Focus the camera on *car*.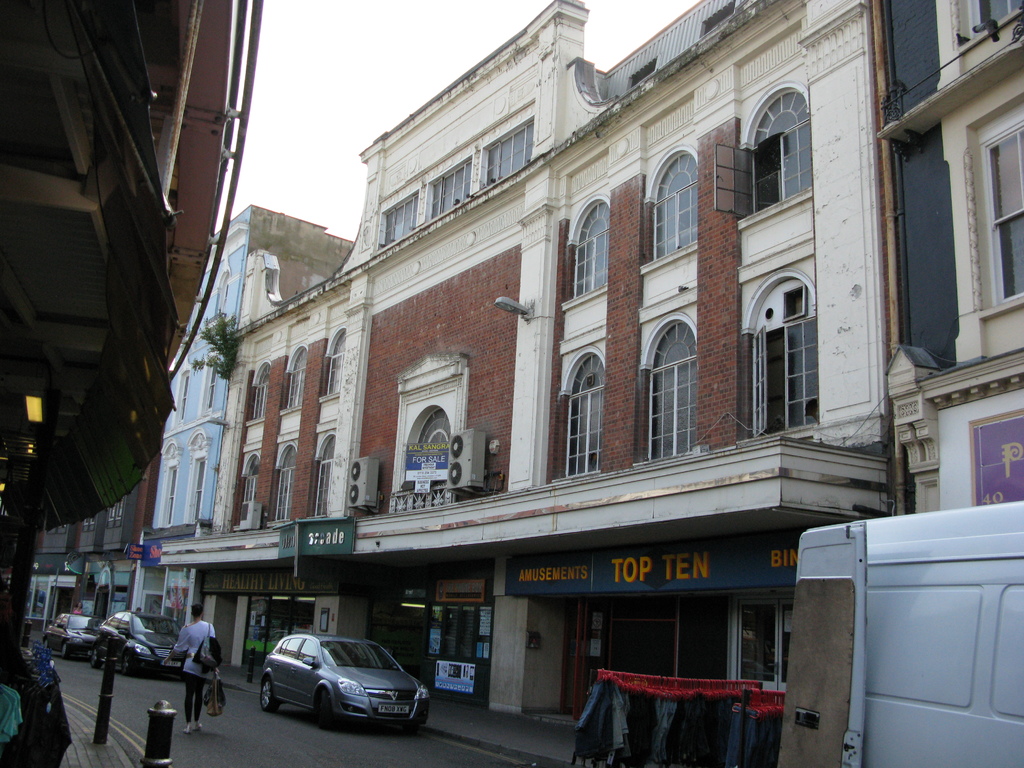
Focus region: detection(96, 607, 188, 676).
